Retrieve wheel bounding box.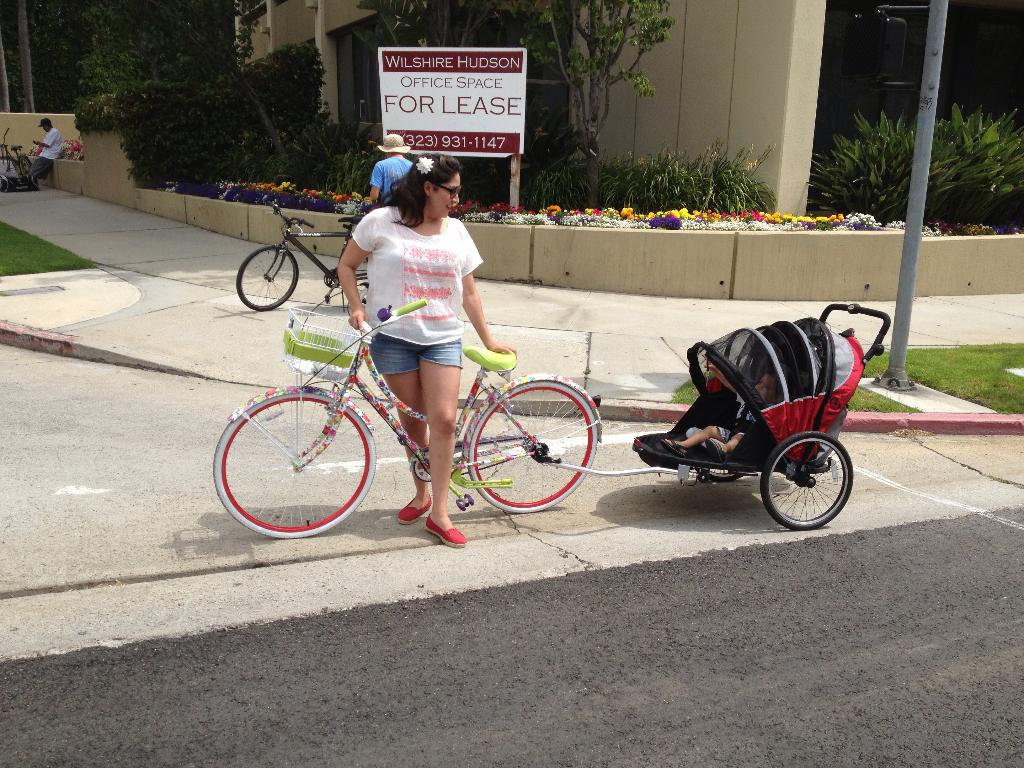
Bounding box: (468, 378, 600, 513).
